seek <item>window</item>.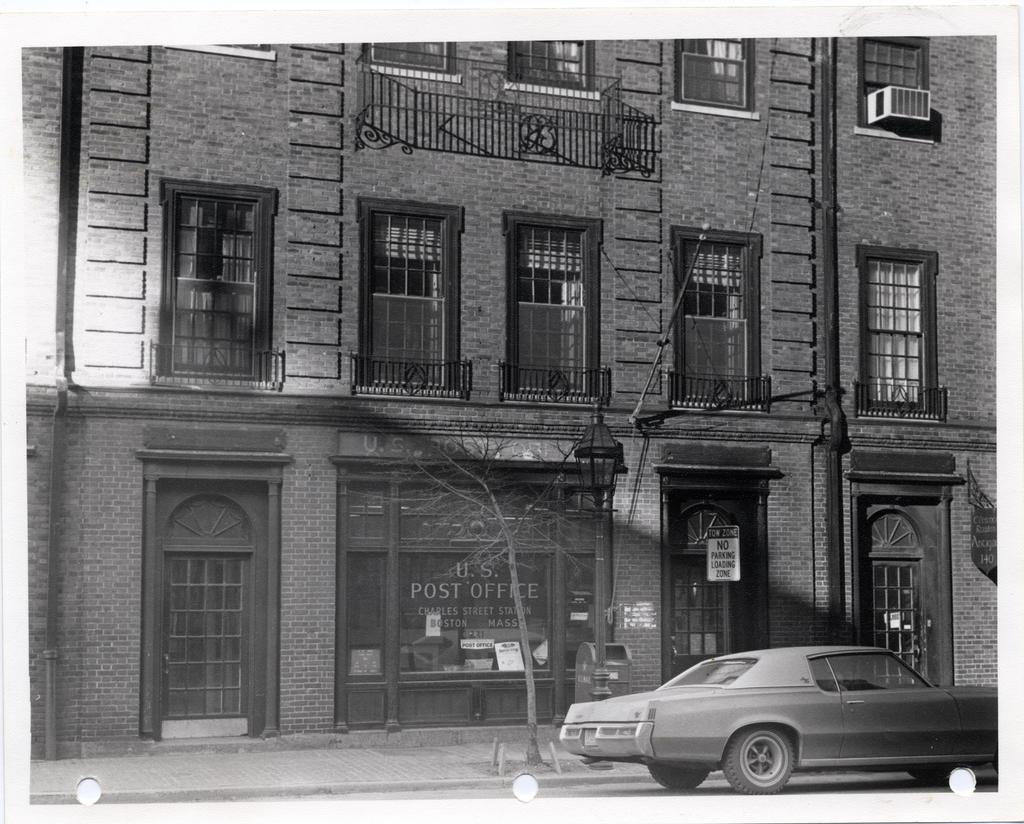
bbox=(652, 439, 784, 701).
